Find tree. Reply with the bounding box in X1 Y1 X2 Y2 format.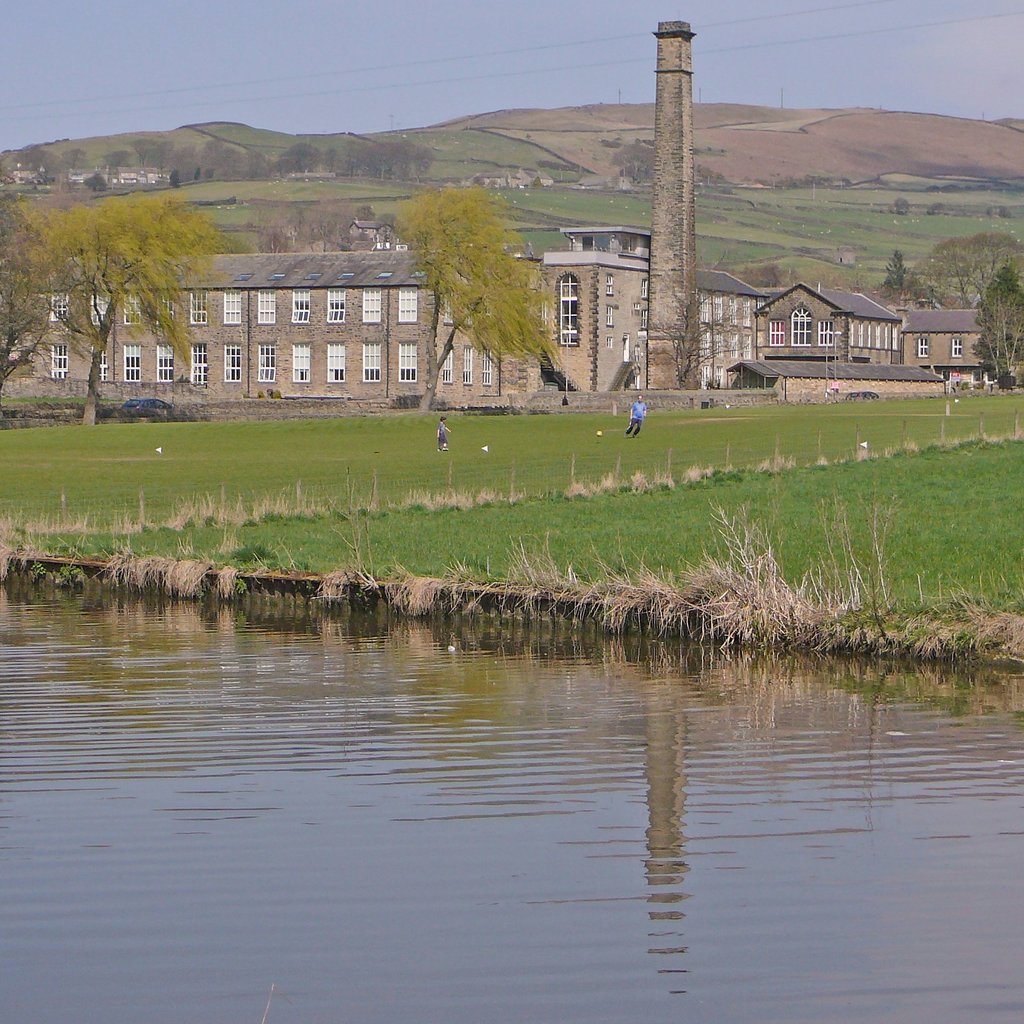
356 202 376 223.
